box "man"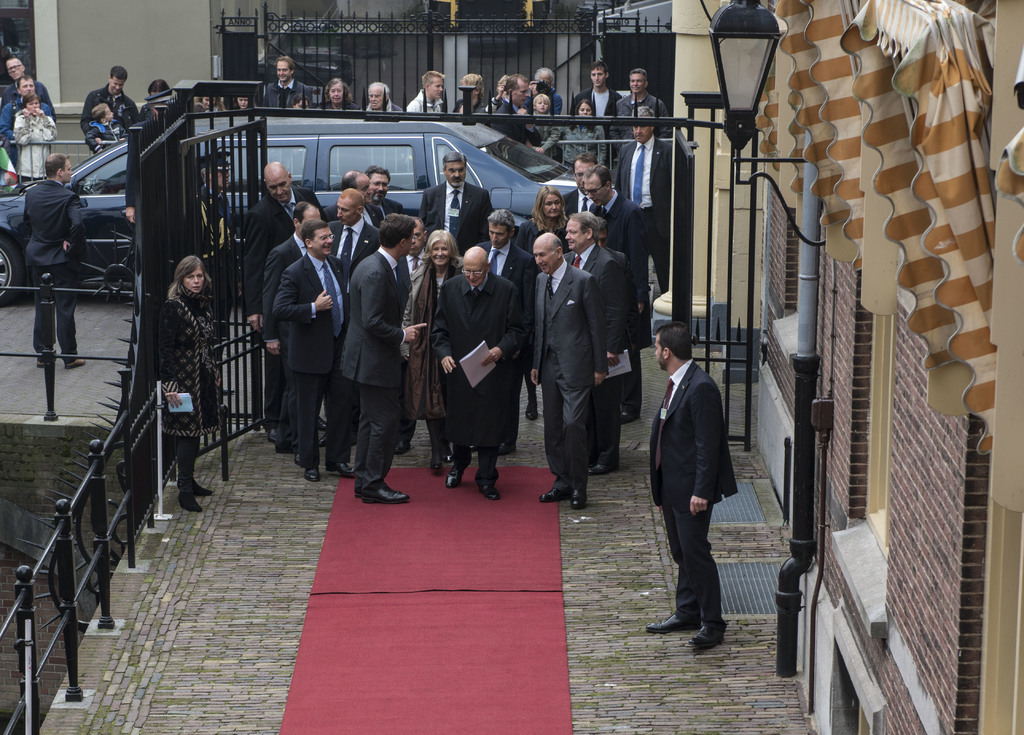
bbox(417, 153, 494, 254)
